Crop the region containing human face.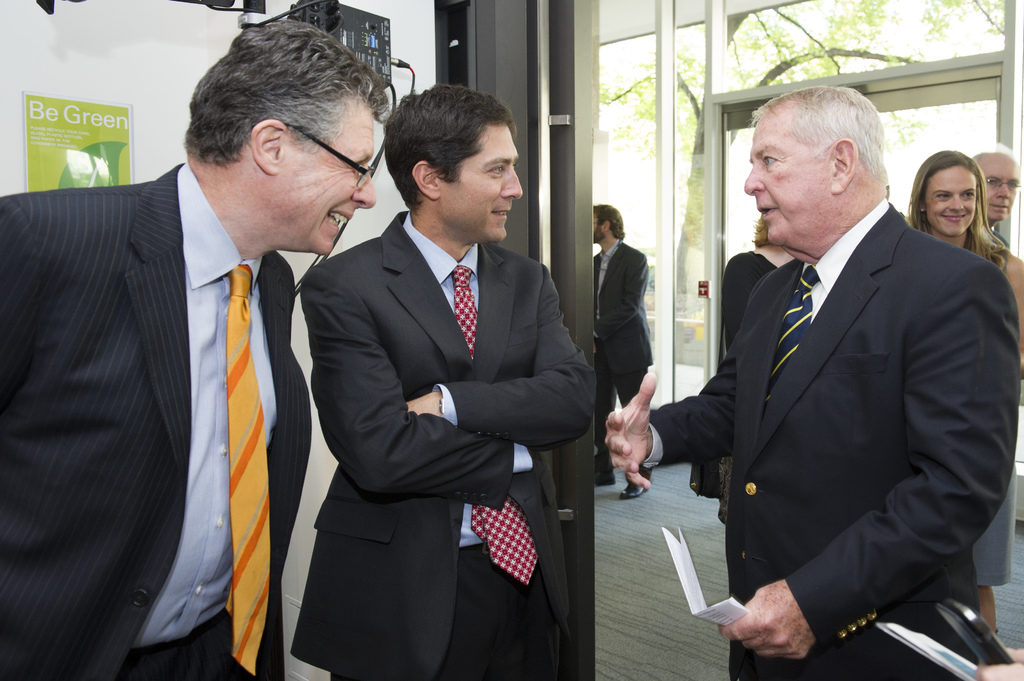
Crop region: select_region(279, 106, 372, 253).
